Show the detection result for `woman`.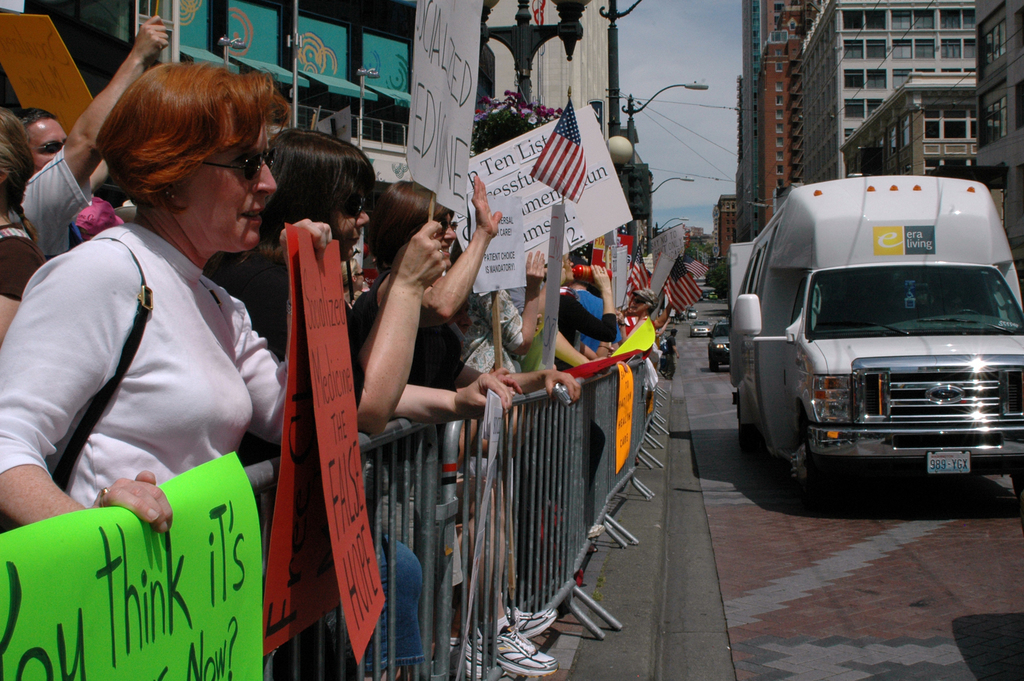
region(549, 258, 612, 545).
